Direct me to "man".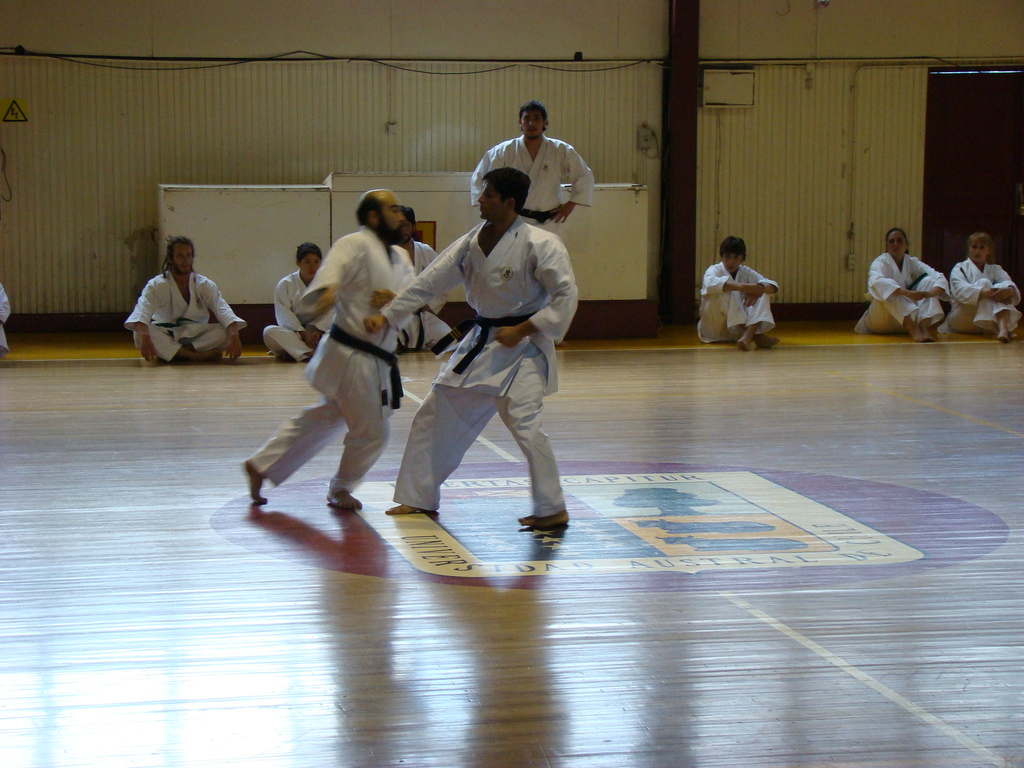
Direction: 125, 239, 243, 355.
